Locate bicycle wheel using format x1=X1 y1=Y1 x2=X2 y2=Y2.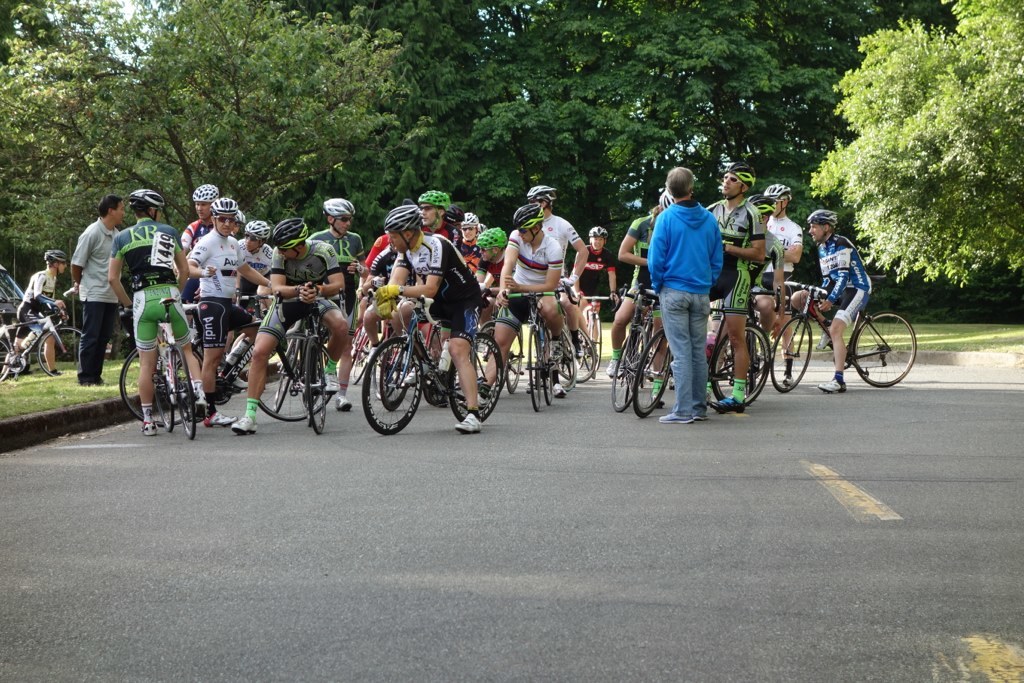
x1=713 y1=315 x2=770 y2=405.
